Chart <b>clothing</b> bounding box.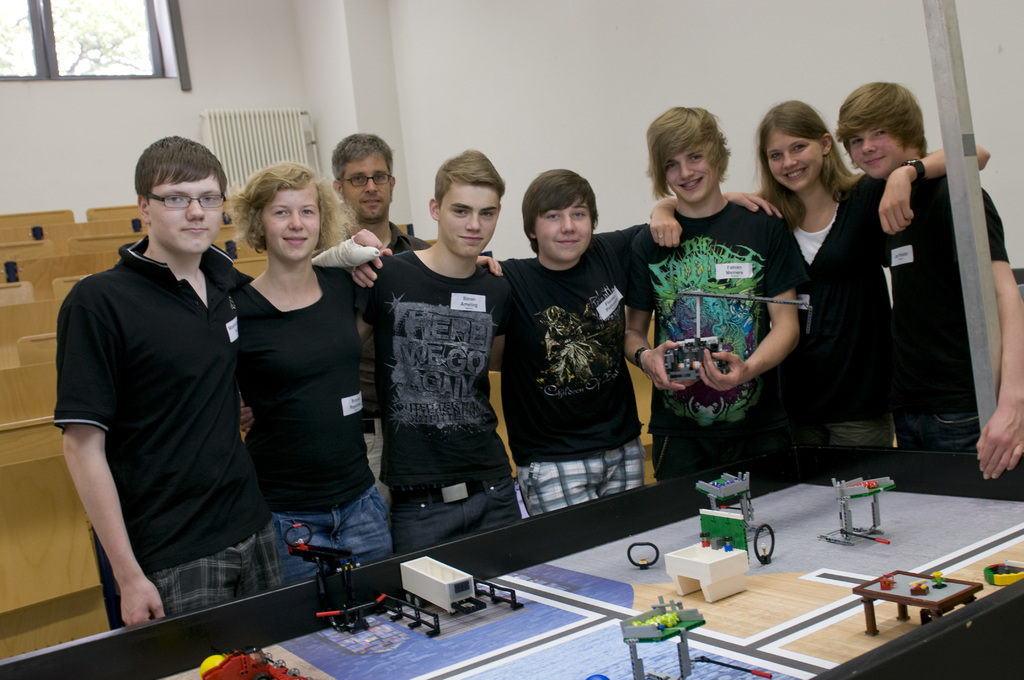
Charted: 94, 535, 268, 616.
